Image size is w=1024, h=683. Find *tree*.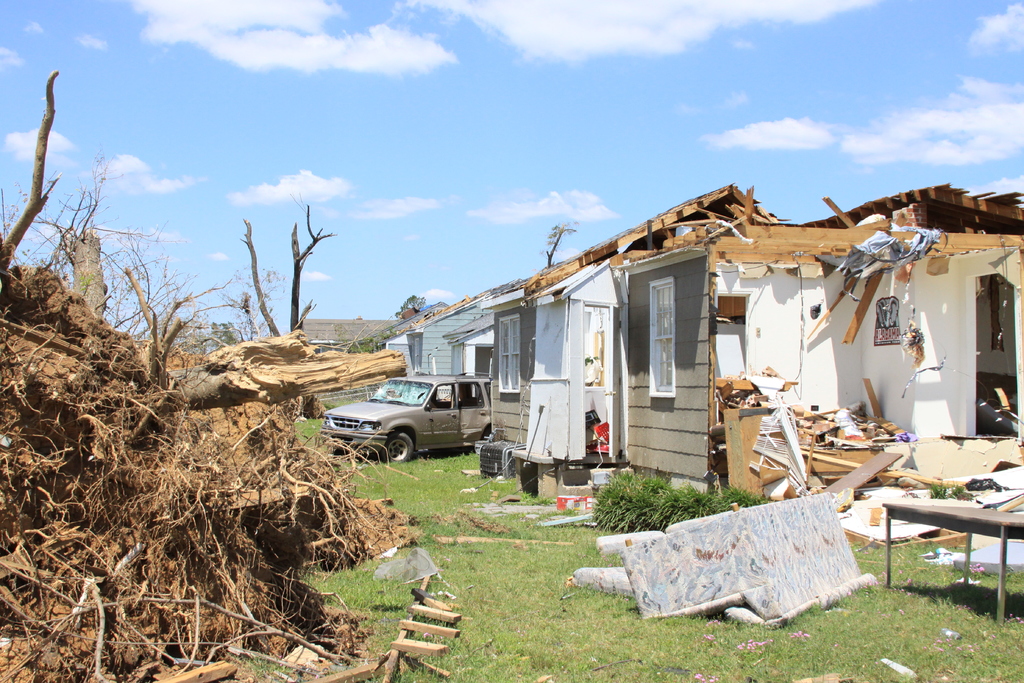
rect(544, 215, 577, 270).
